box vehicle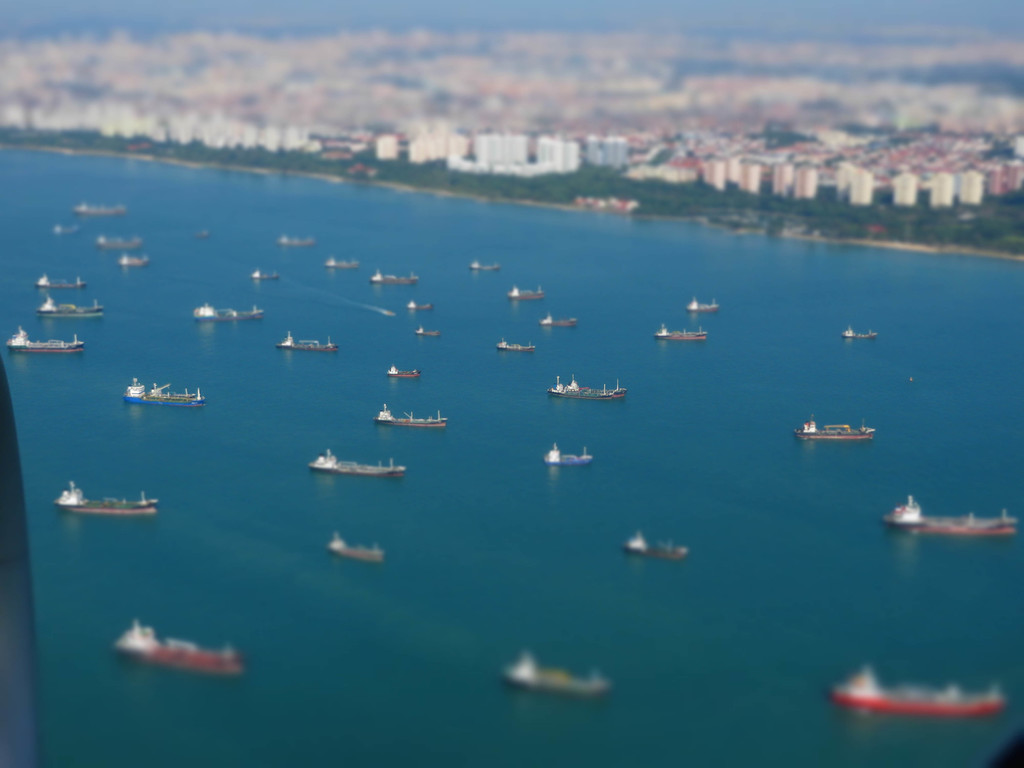
<box>548,373,627,397</box>
